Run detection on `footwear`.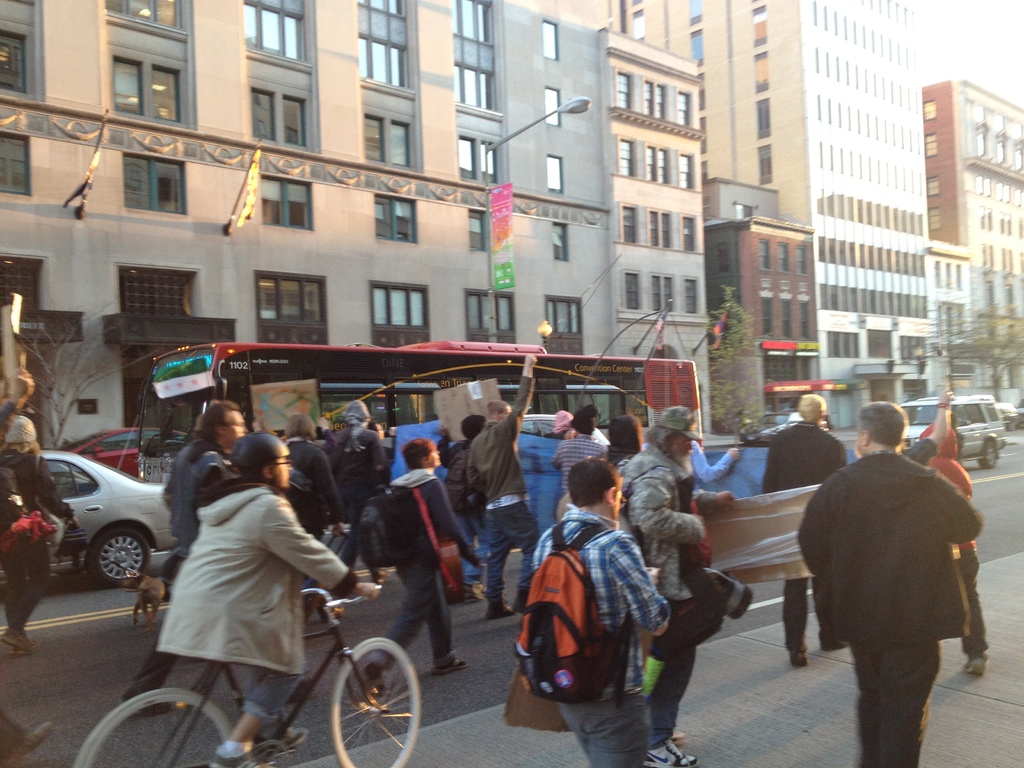
Result: x1=965, y1=653, x2=986, y2=684.
